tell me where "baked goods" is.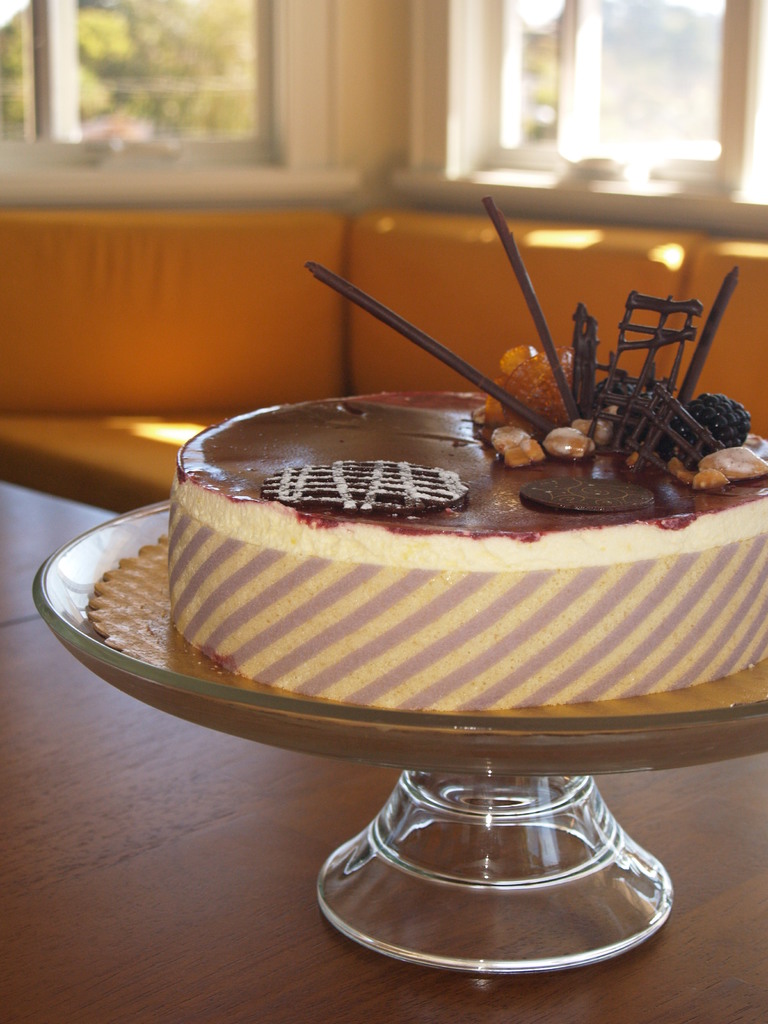
"baked goods" is at box(83, 200, 767, 706).
